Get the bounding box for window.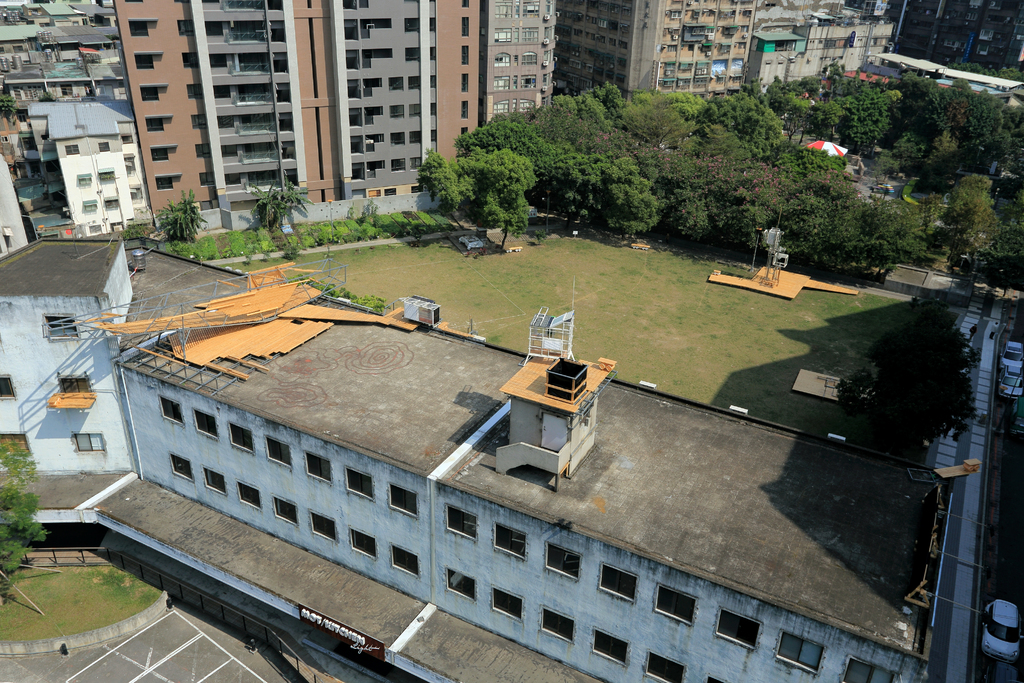
x1=593, y1=629, x2=633, y2=670.
